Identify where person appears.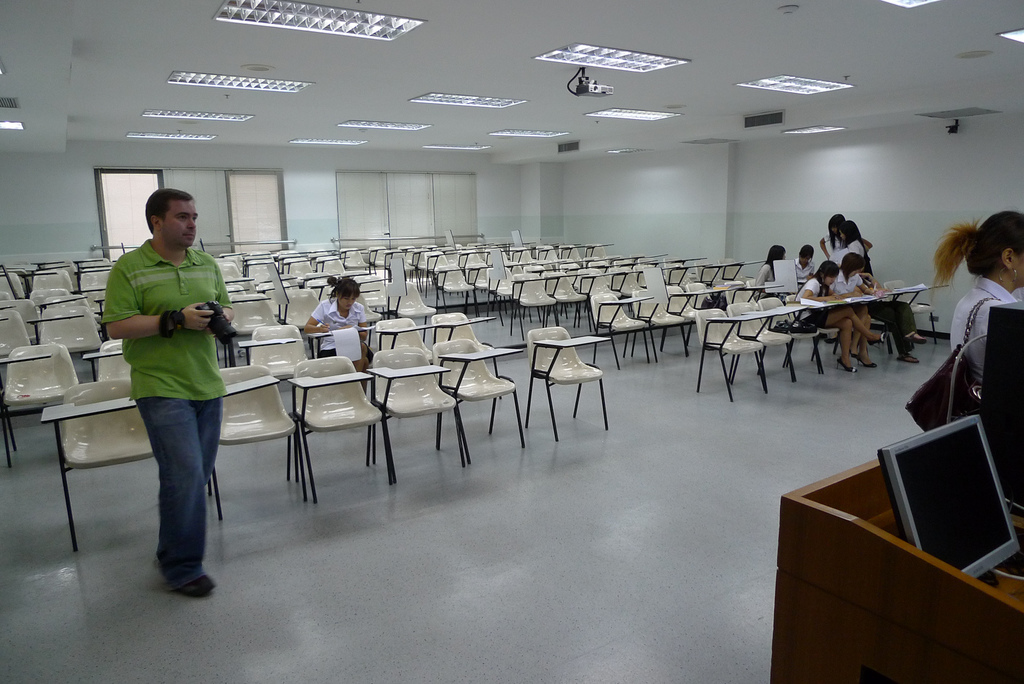
Appears at [924,213,1023,416].
